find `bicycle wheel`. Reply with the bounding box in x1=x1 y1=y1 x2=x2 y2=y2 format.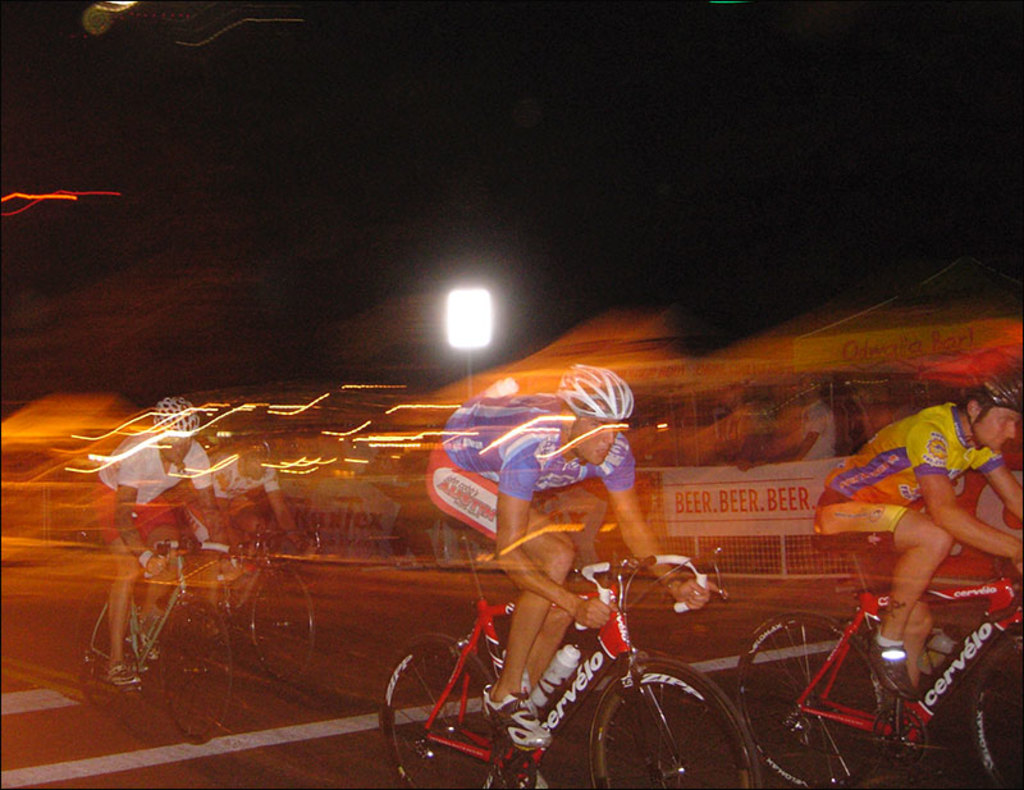
x1=972 y1=633 x2=1023 y2=789.
